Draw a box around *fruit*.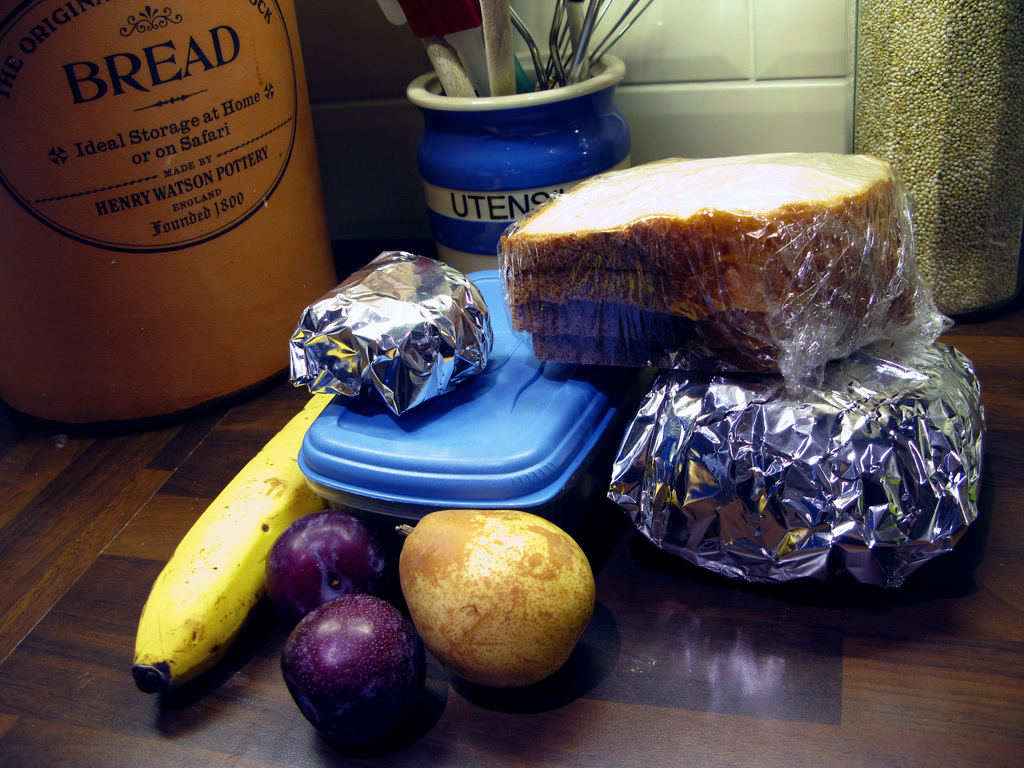
[403,500,598,708].
